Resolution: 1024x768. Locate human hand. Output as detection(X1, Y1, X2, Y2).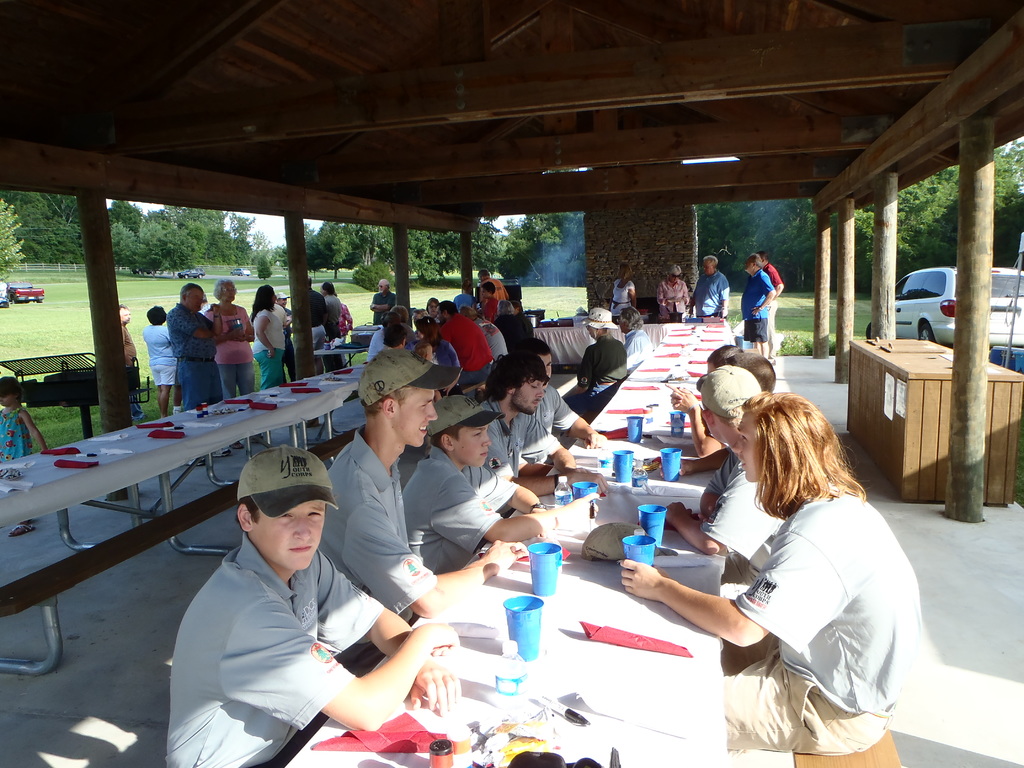
detection(749, 307, 760, 319).
